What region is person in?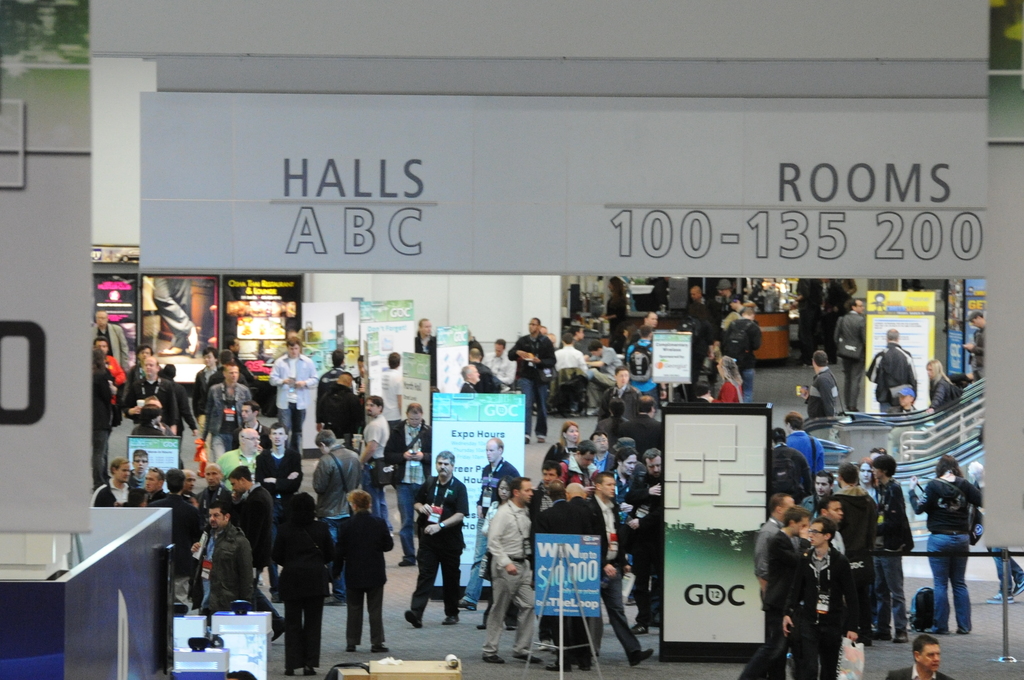
bbox=(603, 275, 625, 335).
